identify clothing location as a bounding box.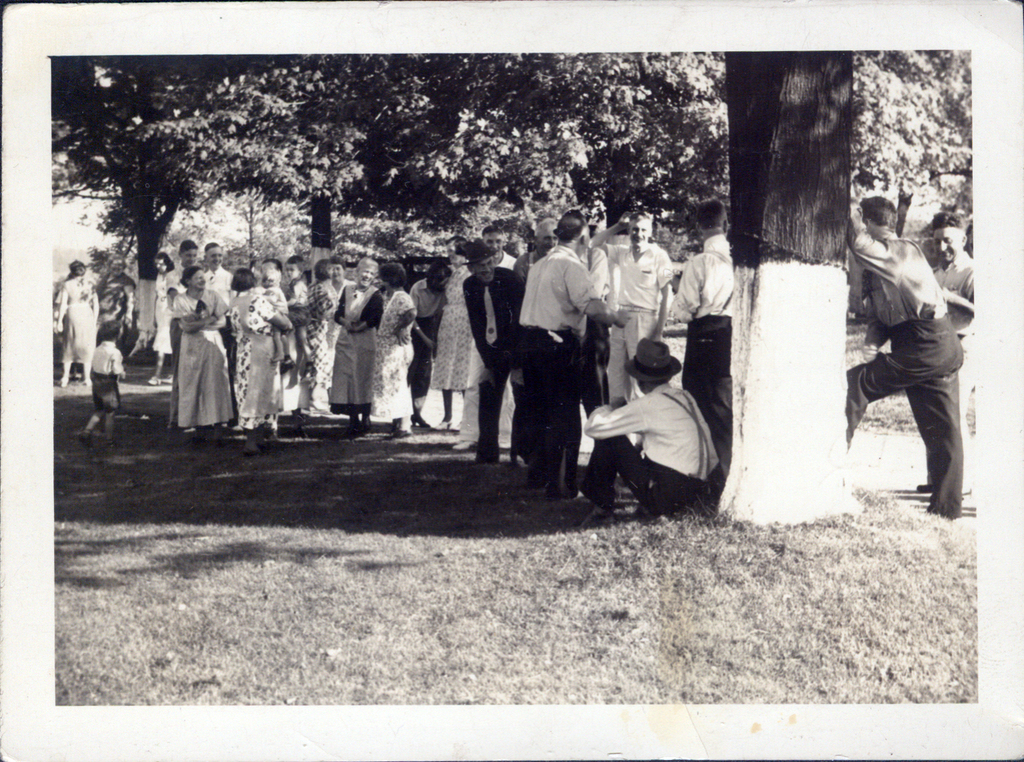
(336, 280, 381, 414).
